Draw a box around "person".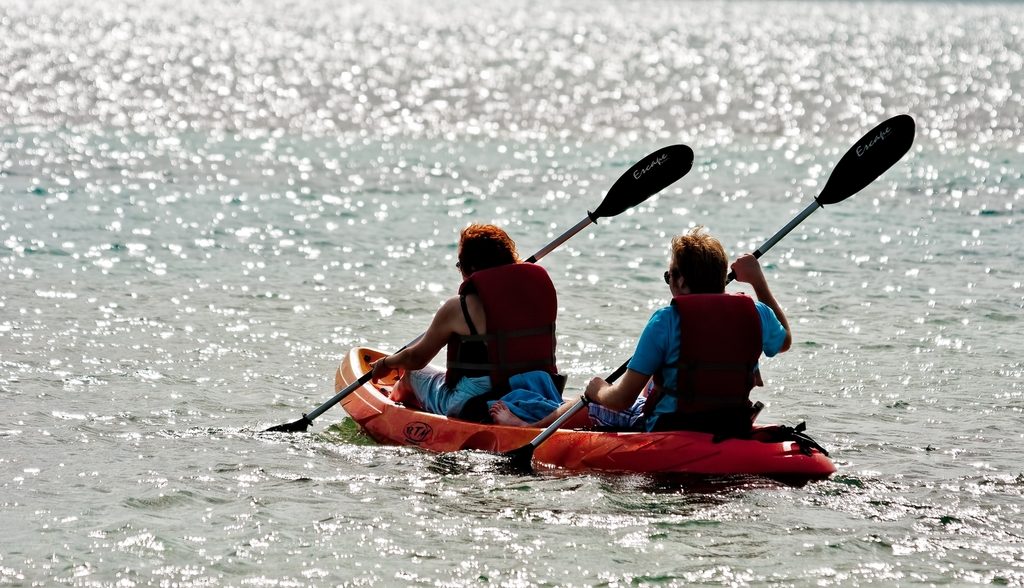
(372,220,561,425).
